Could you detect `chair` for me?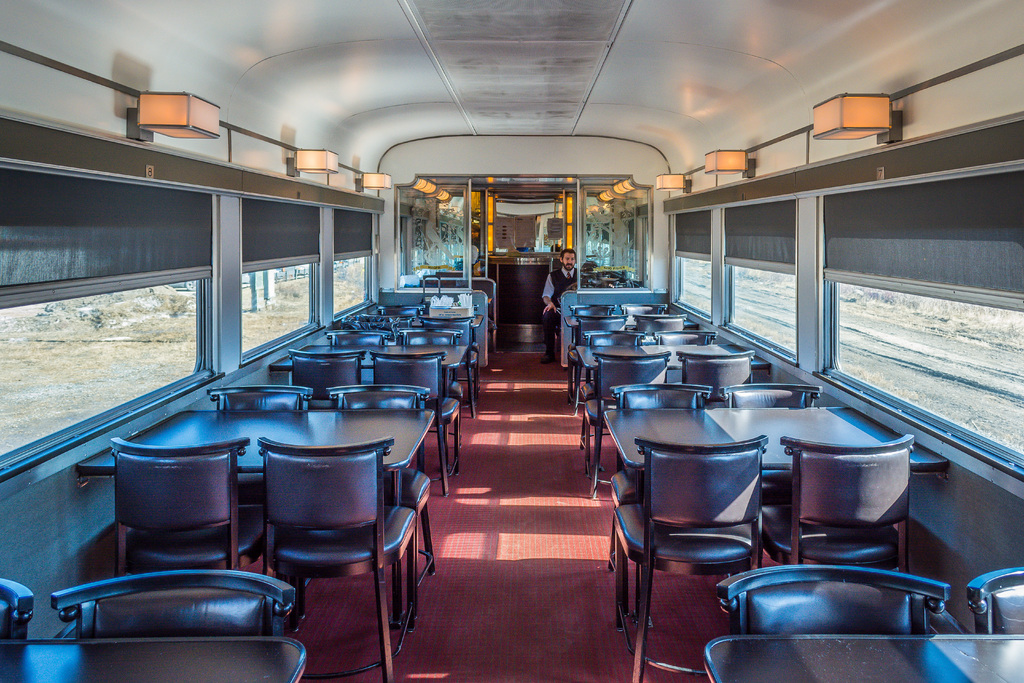
Detection result: left=568, top=300, right=619, bottom=388.
